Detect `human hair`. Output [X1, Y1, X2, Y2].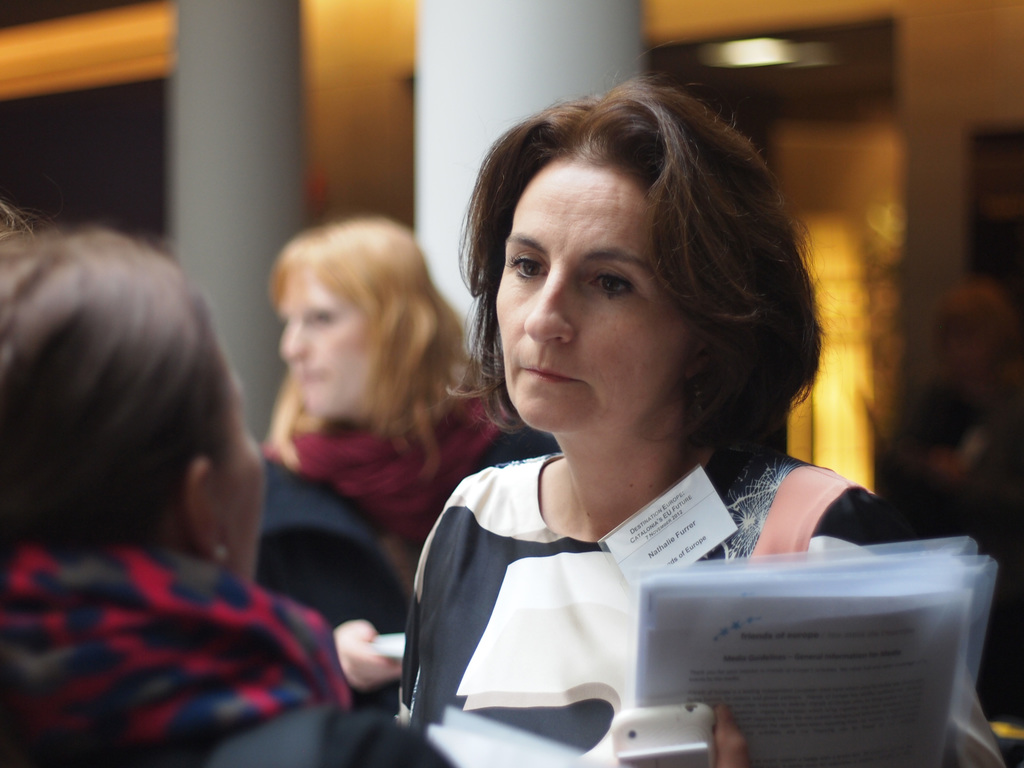
[268, 210, 477, 468].
